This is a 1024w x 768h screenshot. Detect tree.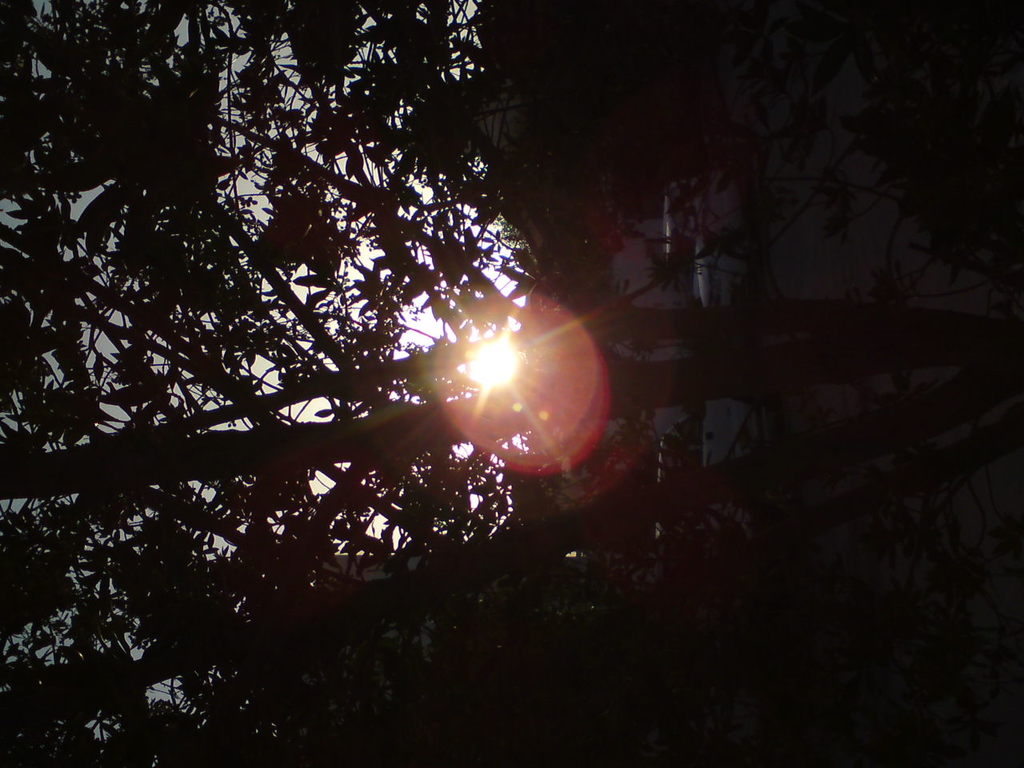
rect(0, 0, 1023, 409).
